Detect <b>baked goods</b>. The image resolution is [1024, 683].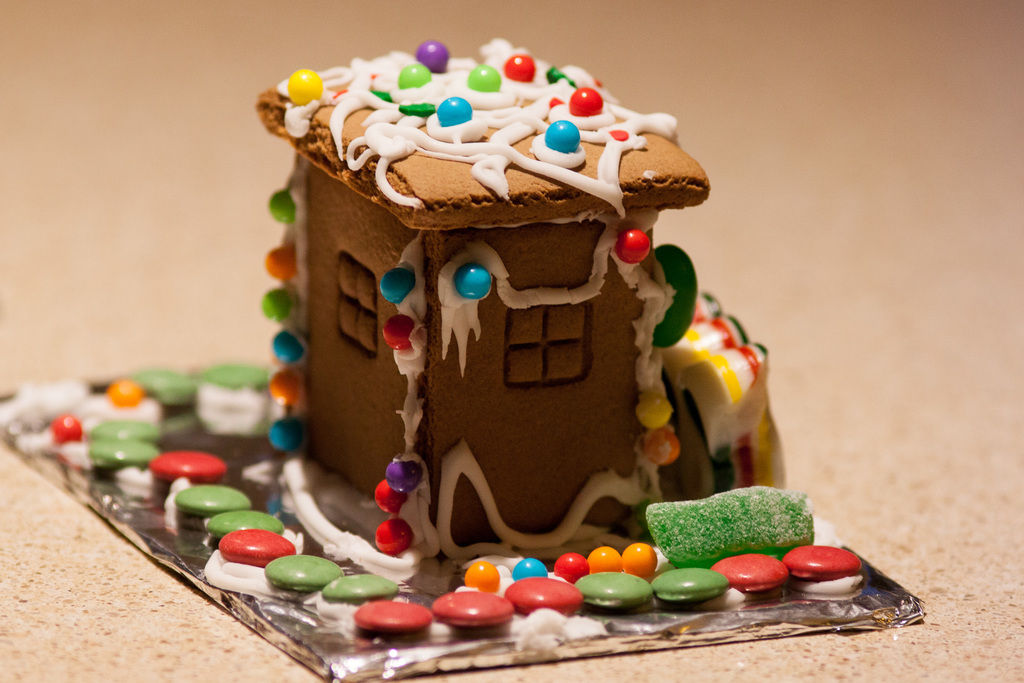
box(275, 74, 748, 572).
